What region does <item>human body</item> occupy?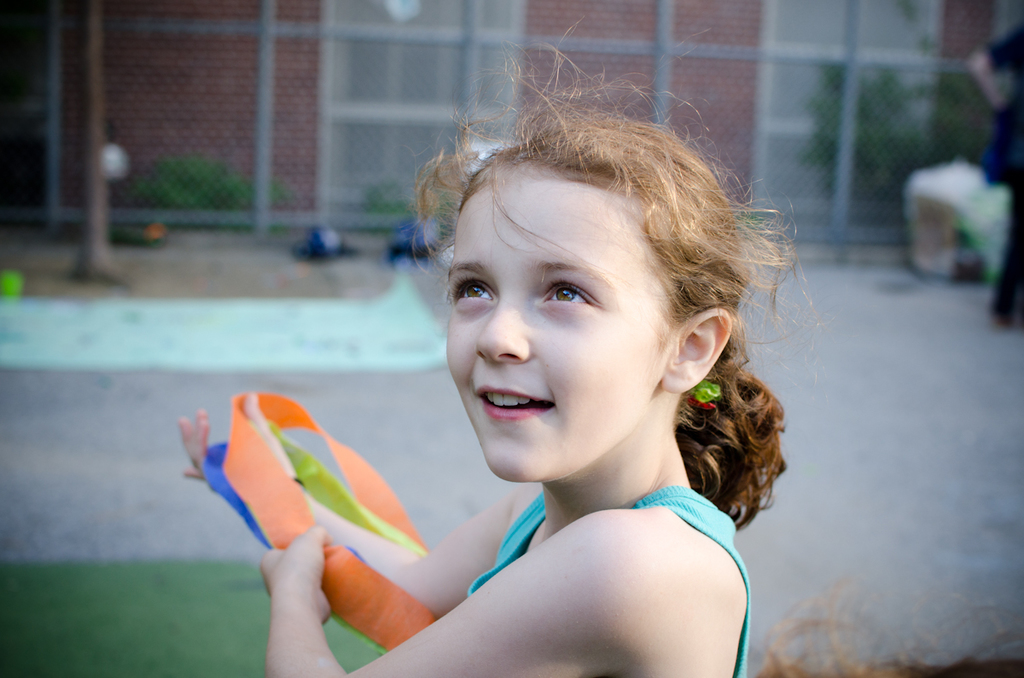
(x1=271, y1=67, x2=847, y2=677).
